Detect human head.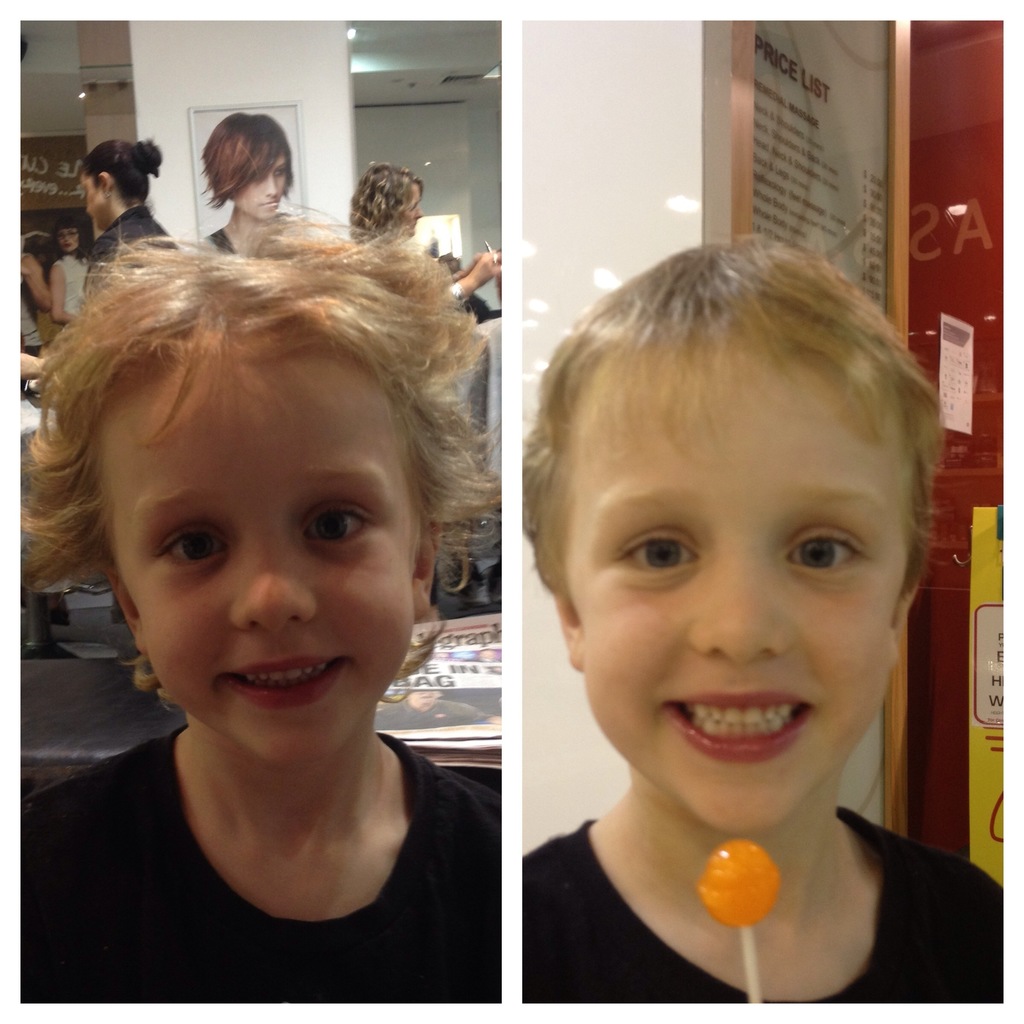
Detected at box(79, 140, 156, 234).
